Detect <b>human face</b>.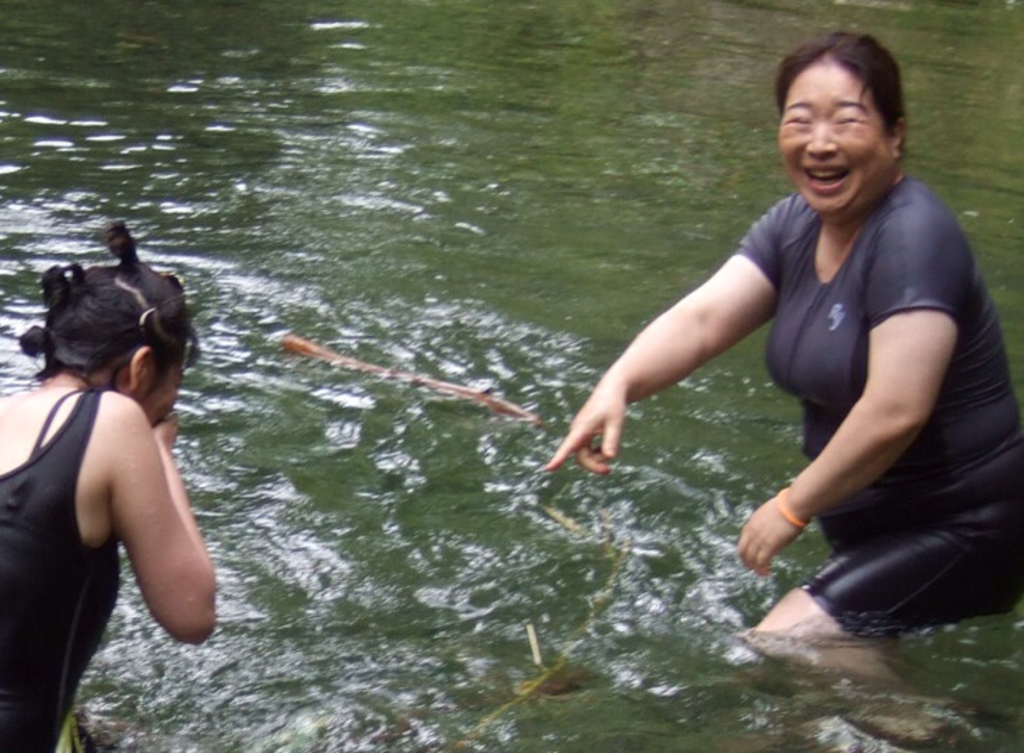
Detected at (left=775, top=55, right=888, bottom=220).
